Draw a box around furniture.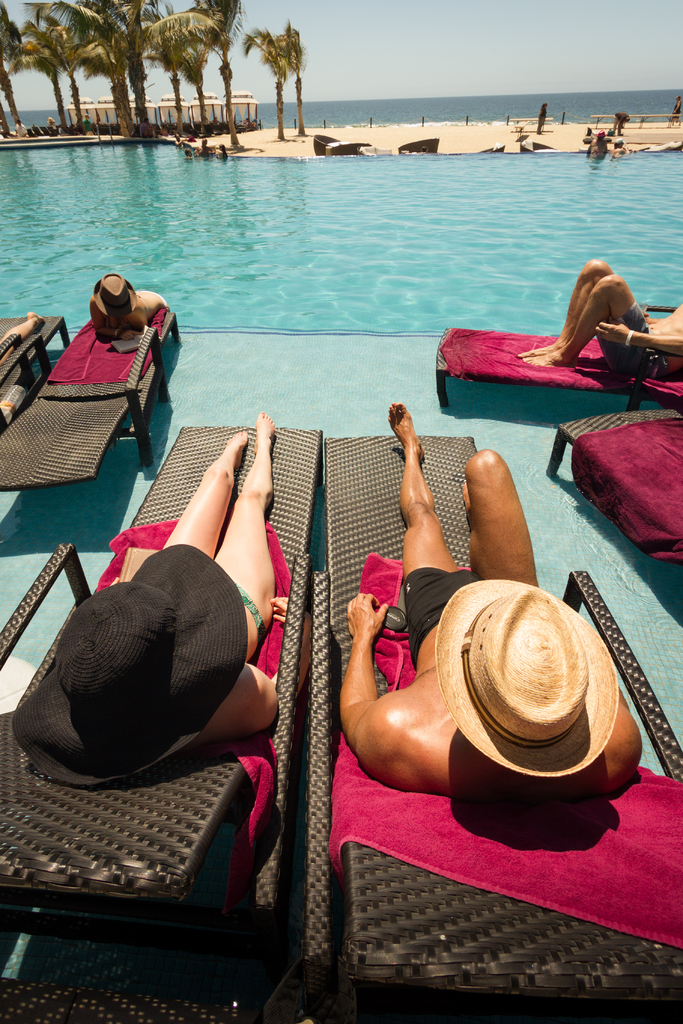
1, 297, 185, 493.
